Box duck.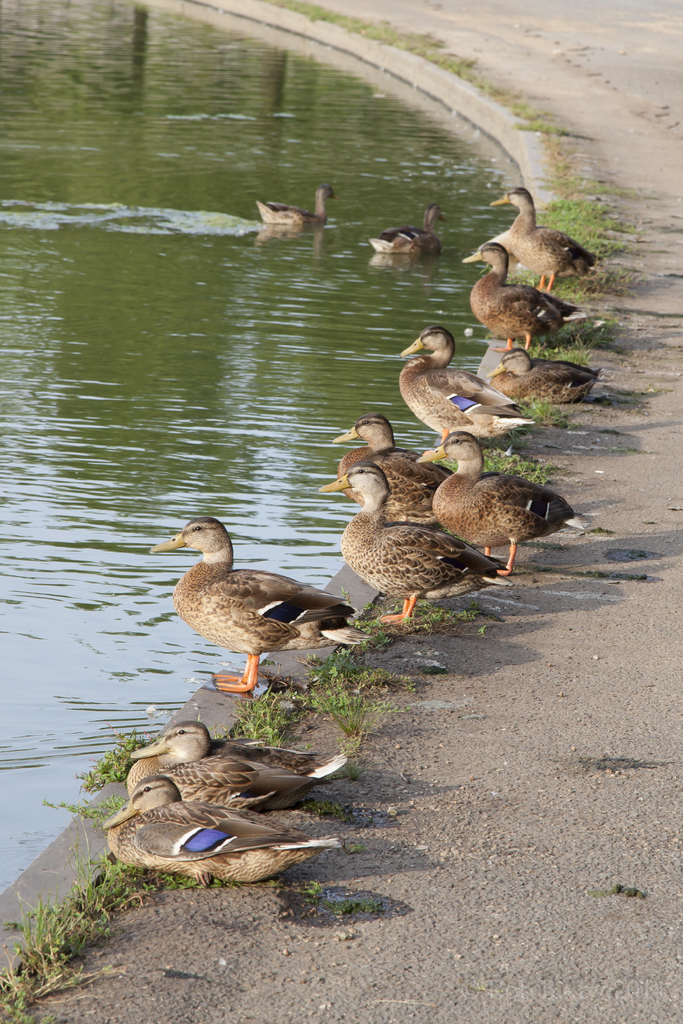
[x1=133, y1=707, x2=351, y2=772].
